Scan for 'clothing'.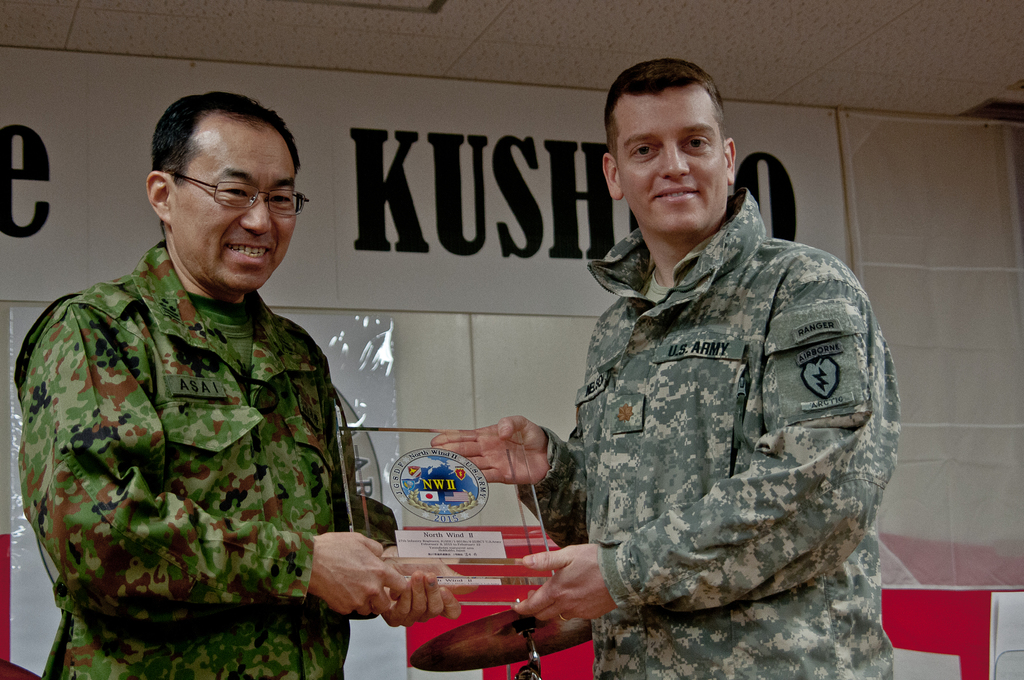
Scan result: locate(522, 182, 908, 679).
